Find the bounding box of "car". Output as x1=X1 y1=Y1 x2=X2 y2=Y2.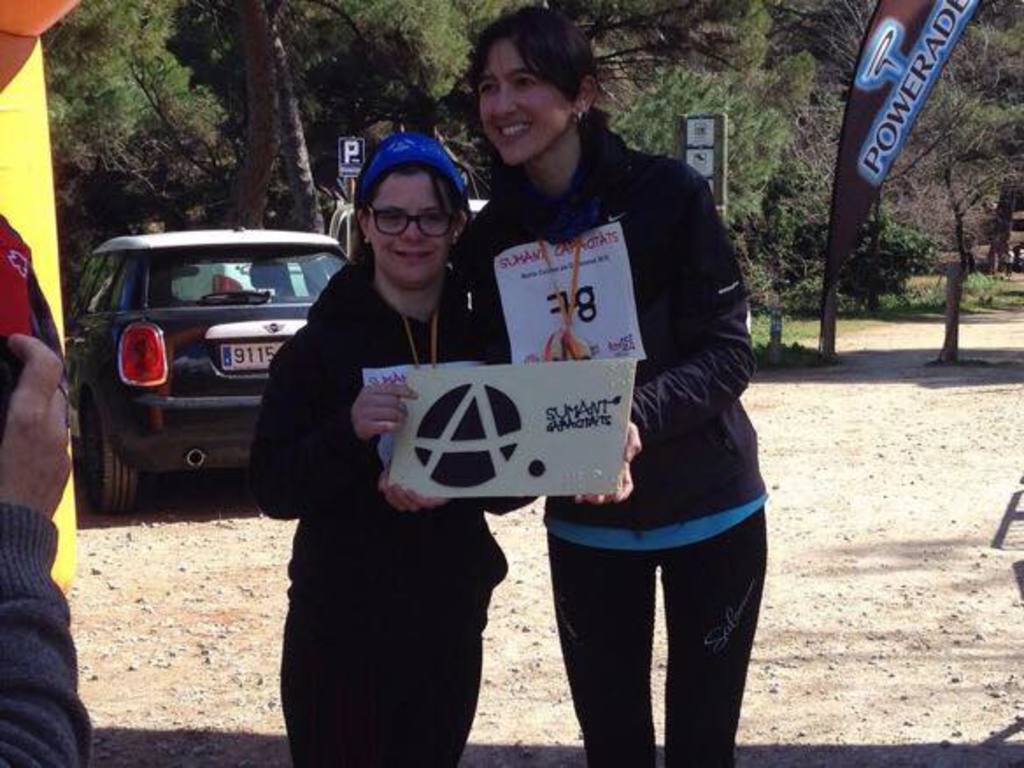
x1=319 y1=189 x2=487 y2=270.
